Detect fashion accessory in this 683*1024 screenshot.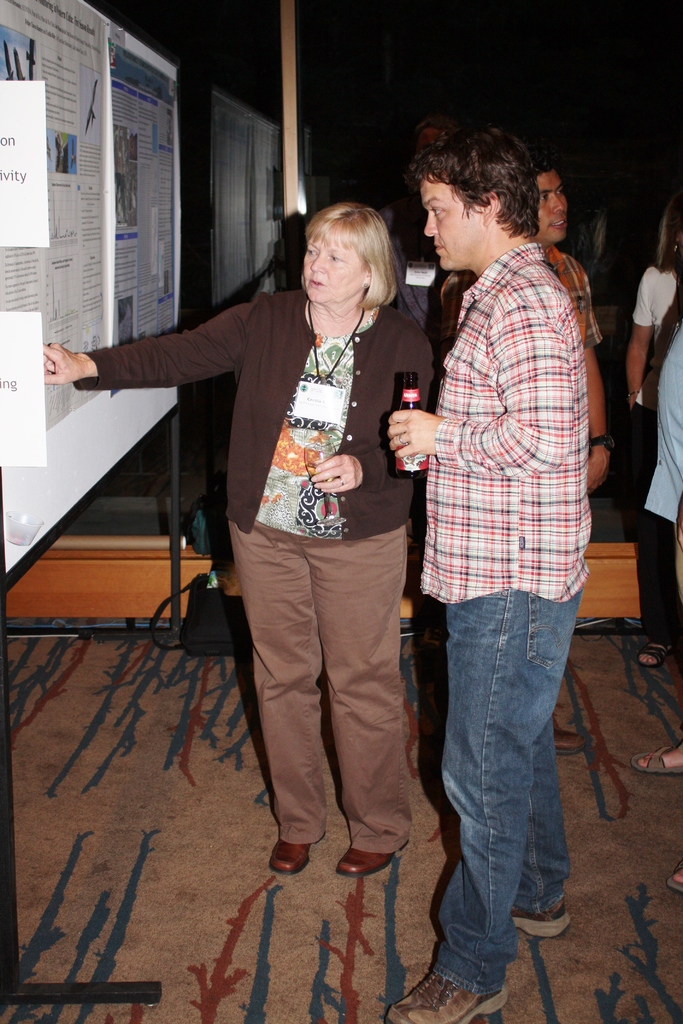
Detection: bbox(635, 633, 672, 669).
